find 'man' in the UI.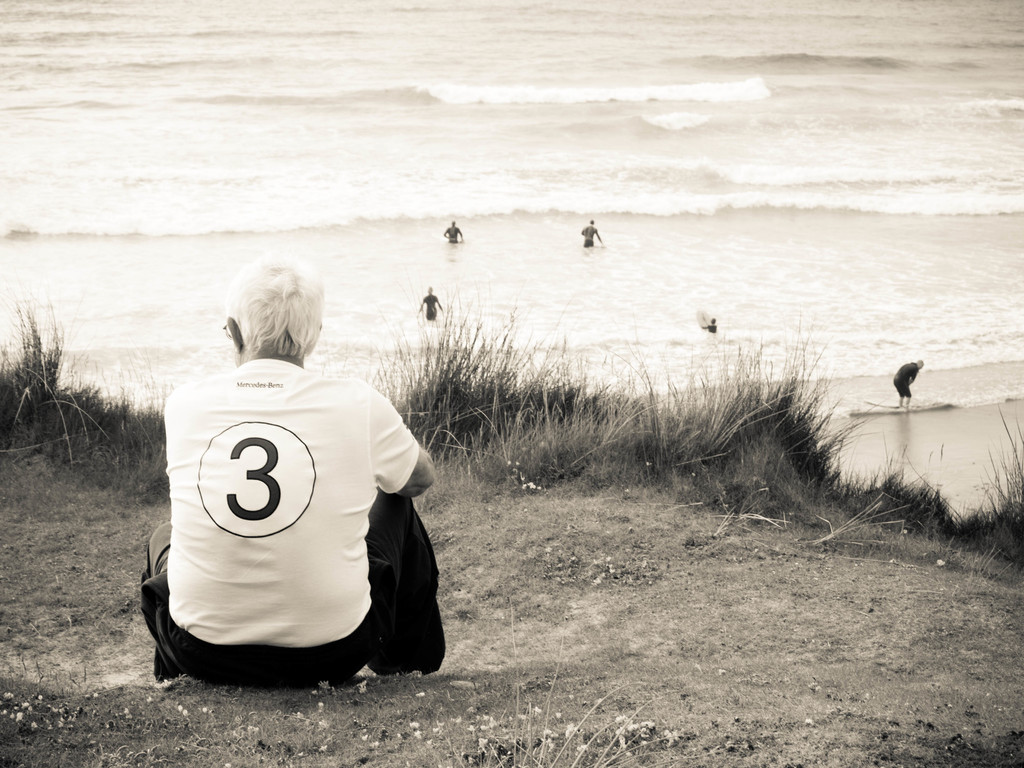
UI element at (x1=413, y1=282, x2=445, y2=326).
